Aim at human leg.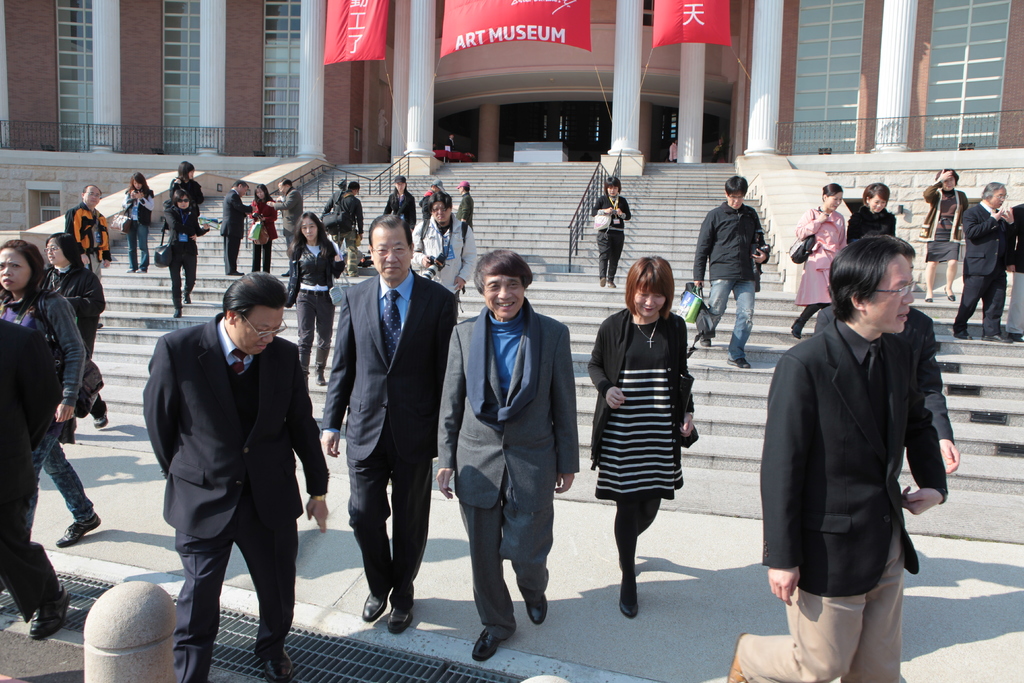
Aimed at 455 482 516 658.
